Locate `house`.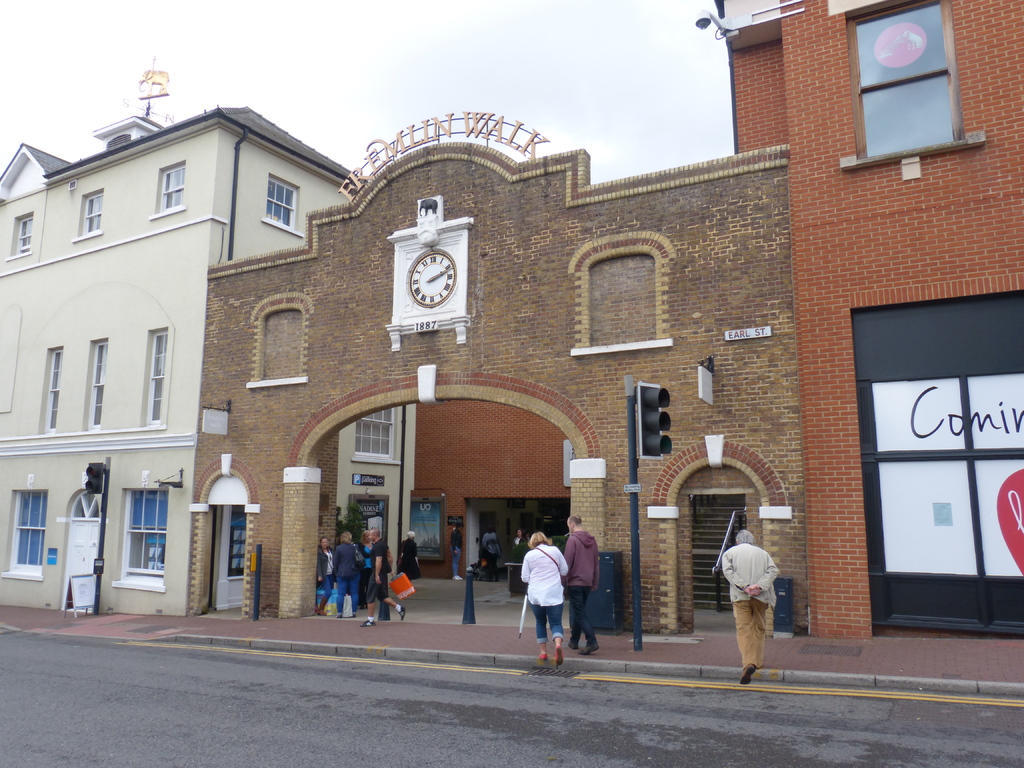
Bounding box: BBox(724, 0, 1023, 659).
